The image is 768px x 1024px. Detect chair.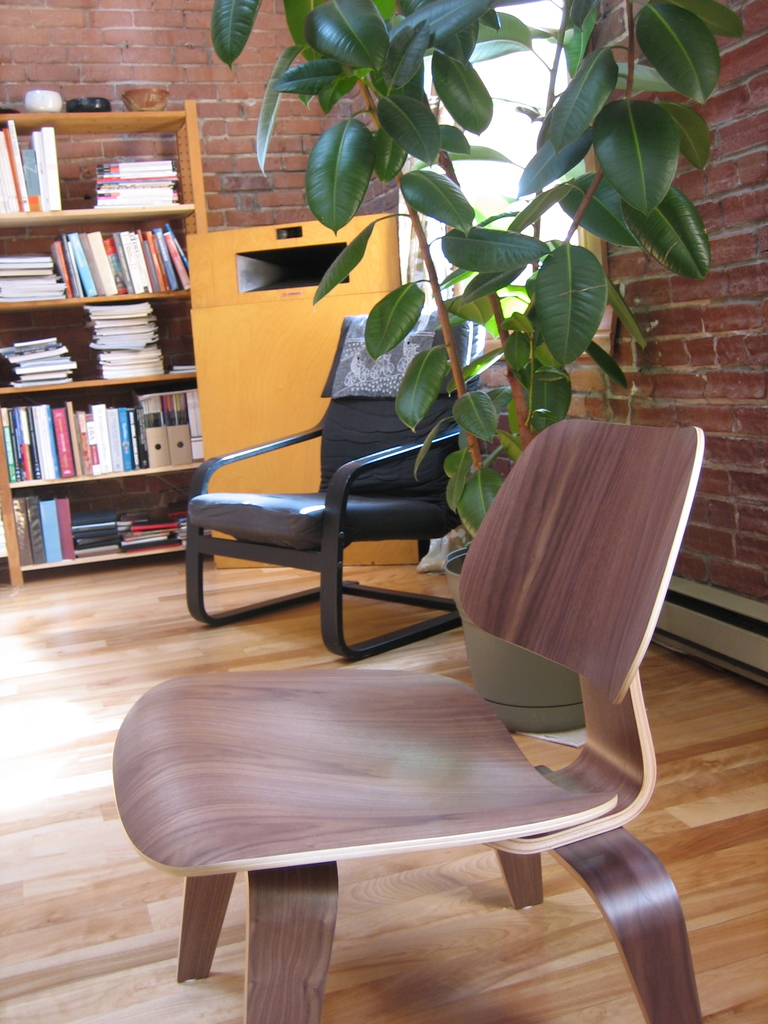
Detection: select_region(115, 408, 707, 1011).
